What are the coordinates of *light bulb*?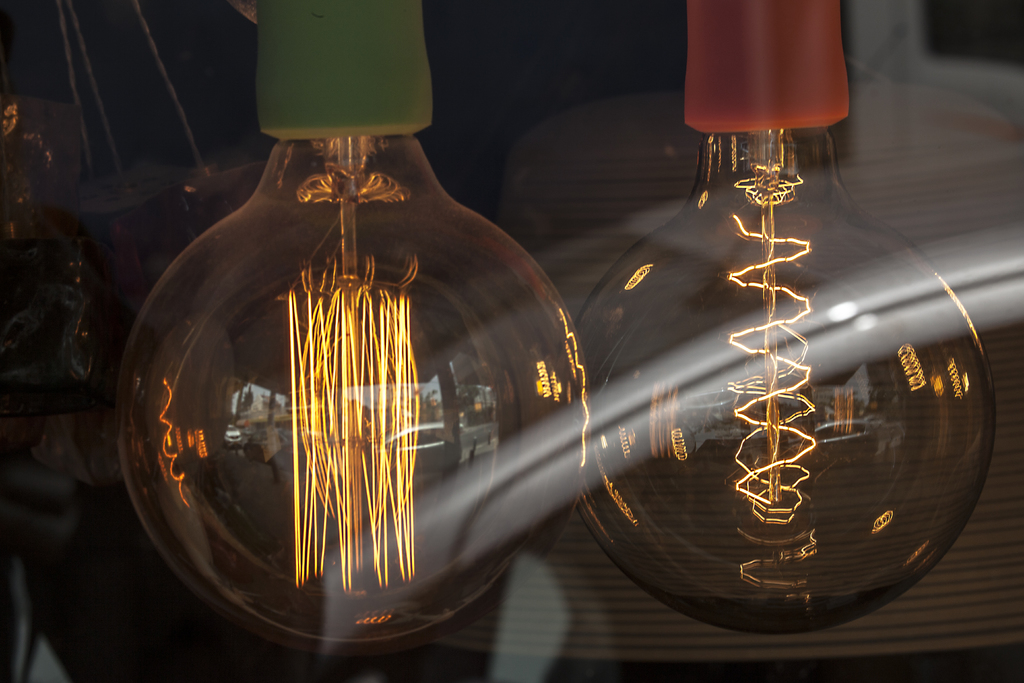
<bbox>577, 0, 996, 641</bbox>.
